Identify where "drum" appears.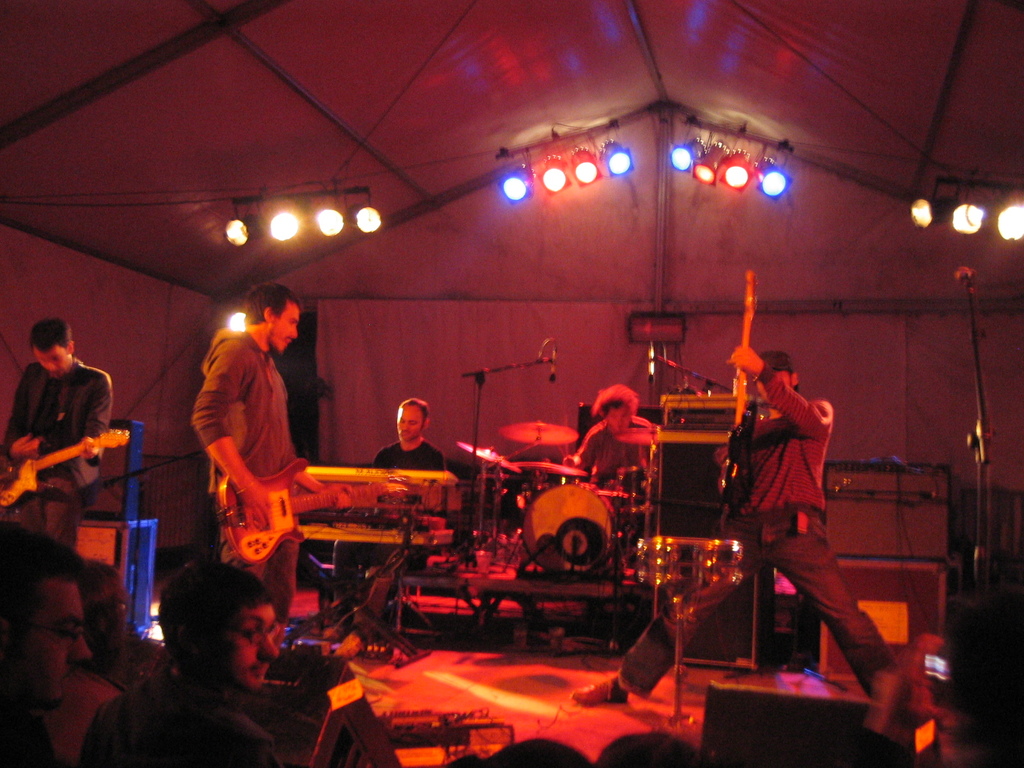
Appears at bbox=[598, 460, 652, 507].
